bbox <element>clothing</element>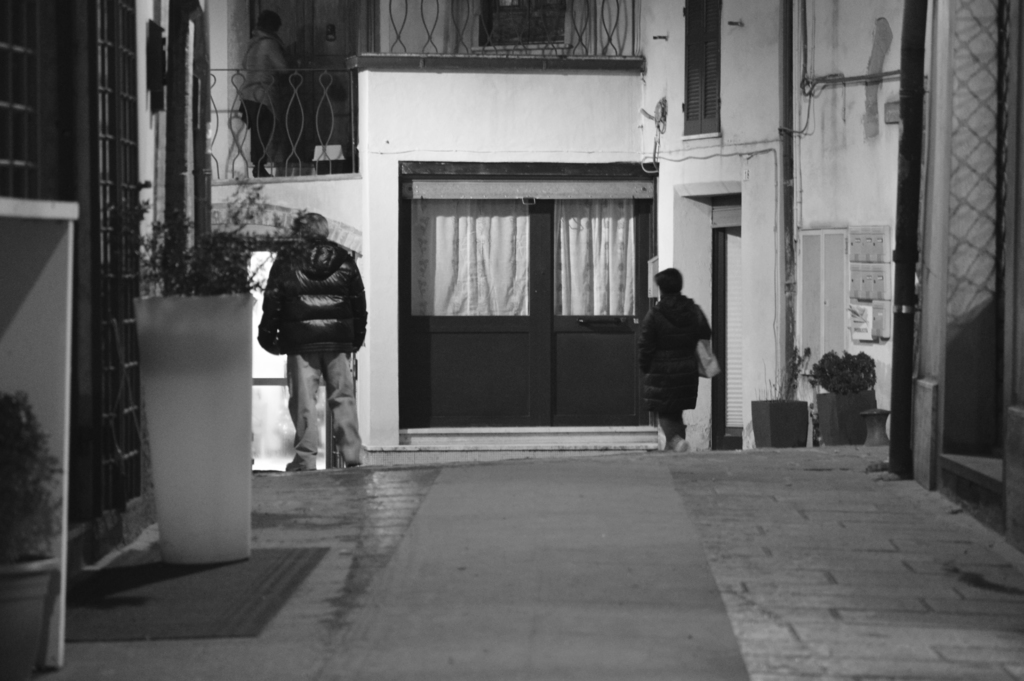
l=259, t=233, r=366, b=473
